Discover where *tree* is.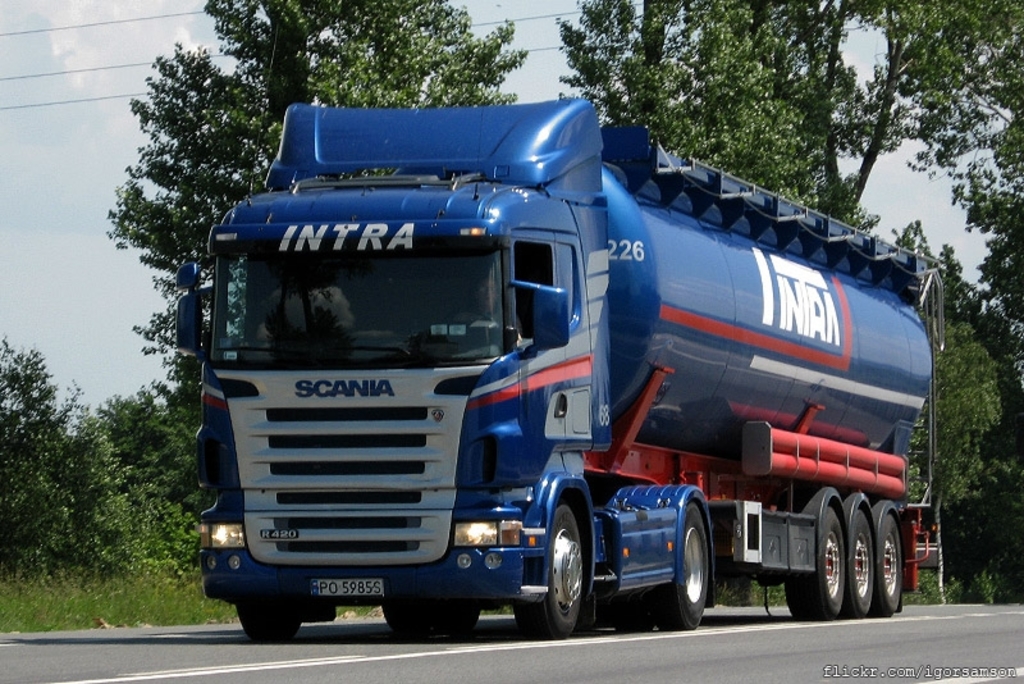
Discovered at [x1=870, y1=0, x2=1023, y2=219].
